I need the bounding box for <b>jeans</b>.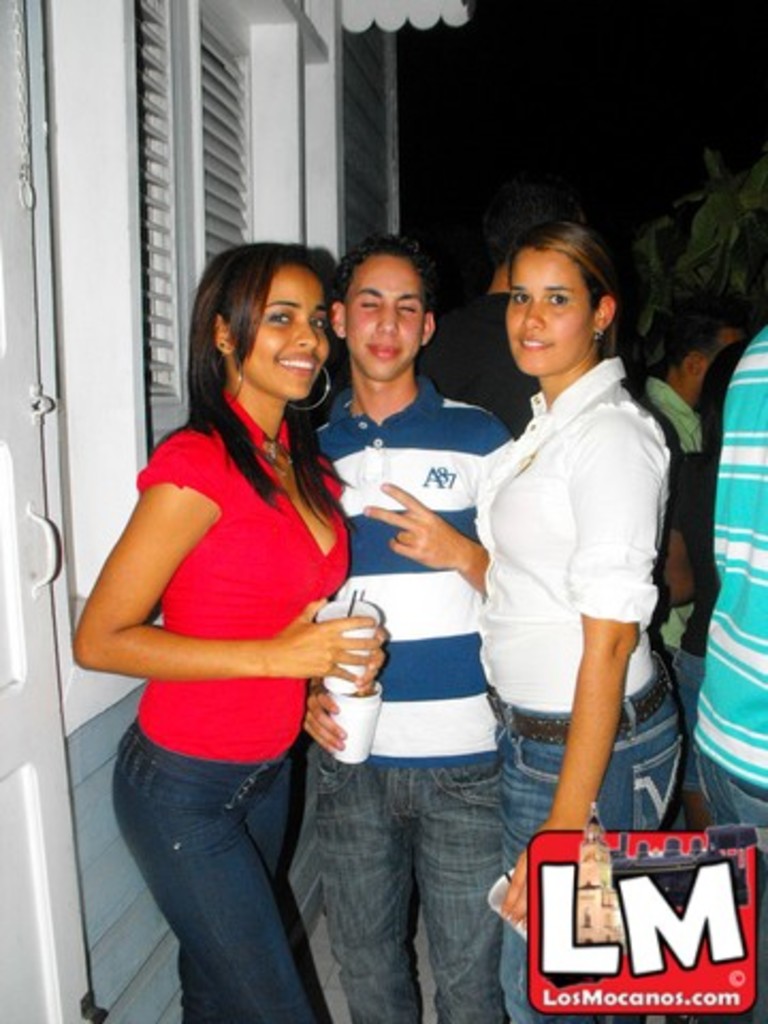
Here it is: (476, 691, 687, 1022).
